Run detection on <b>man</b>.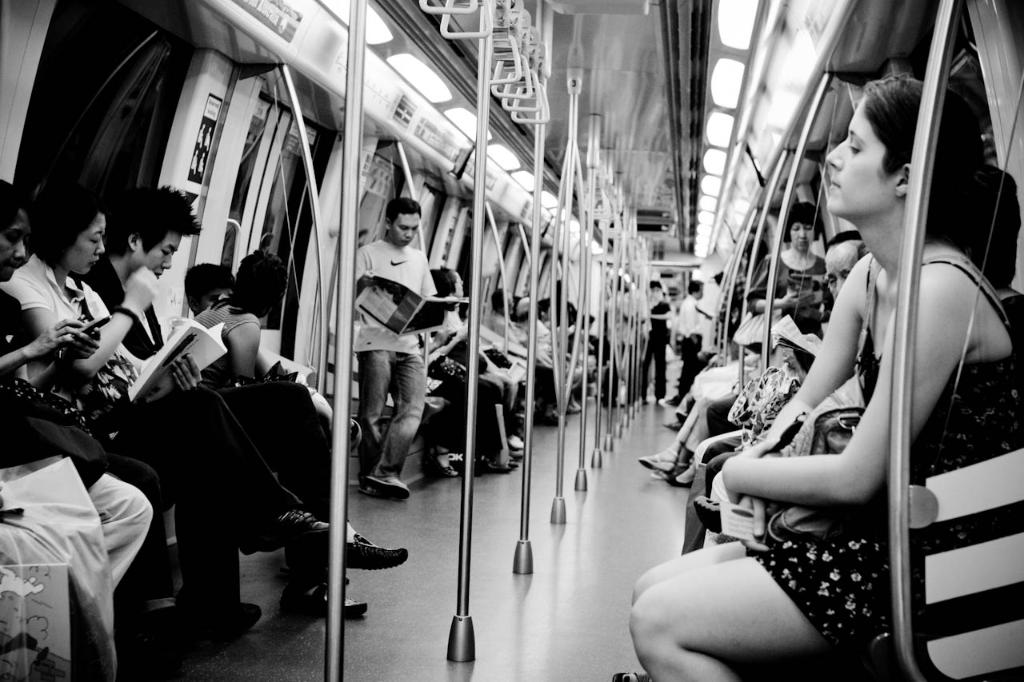
Result: BBox(344, 192, 446, 516).
